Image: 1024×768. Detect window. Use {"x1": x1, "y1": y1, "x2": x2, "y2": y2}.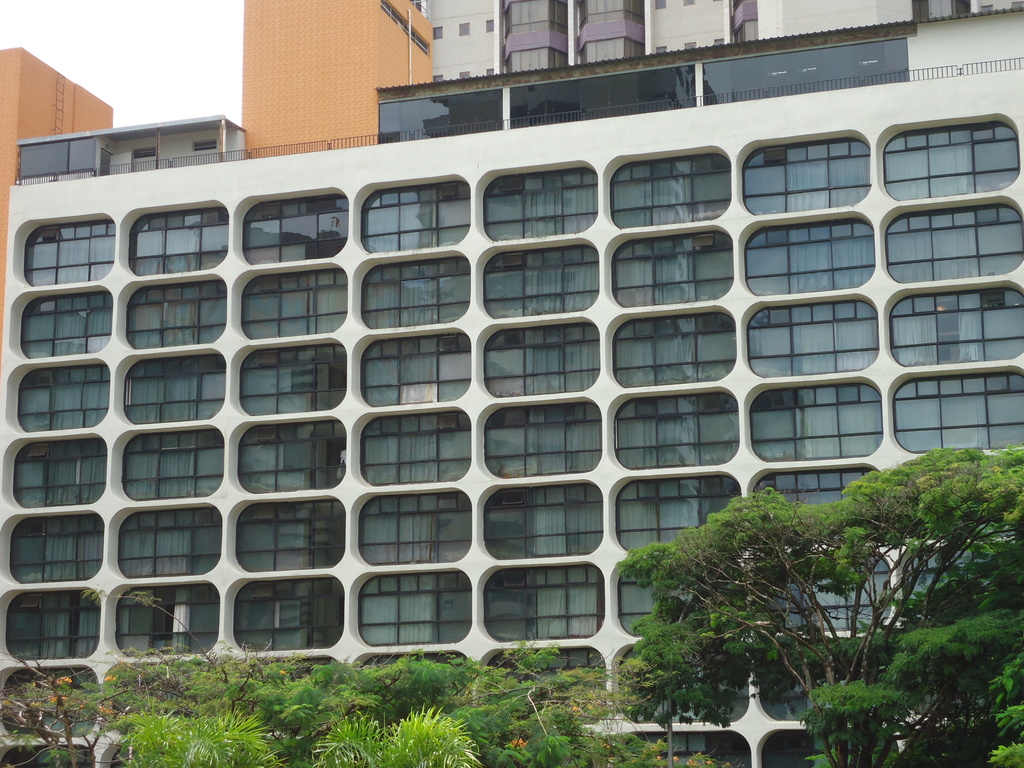
{"x1": 1, "y1": 431, "x2": 107, "y2": 509}.
